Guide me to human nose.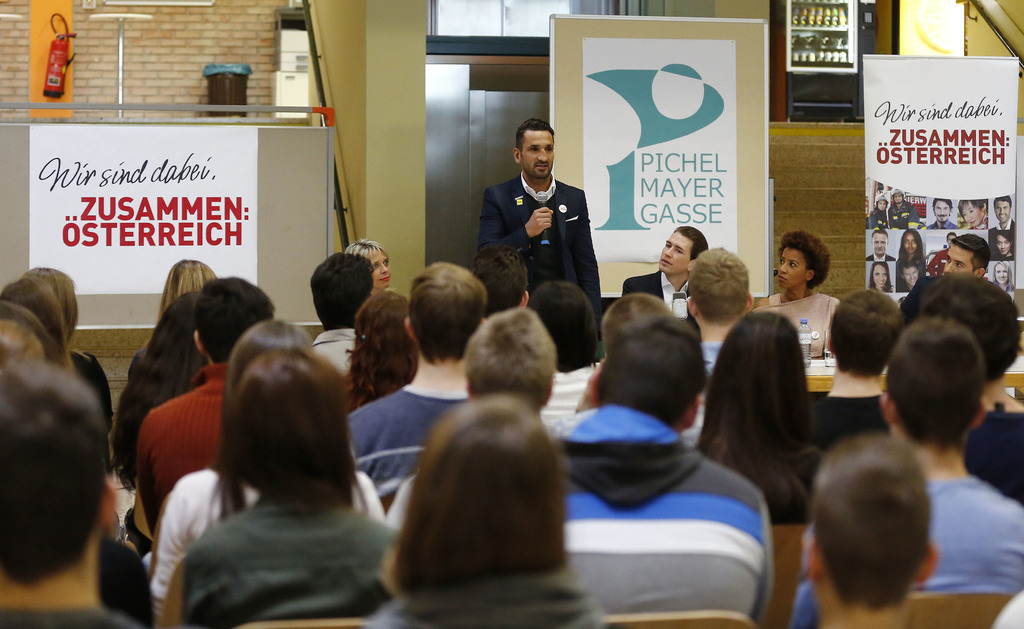
Guidance: left=536, top=149, right=548, bottom=159.
